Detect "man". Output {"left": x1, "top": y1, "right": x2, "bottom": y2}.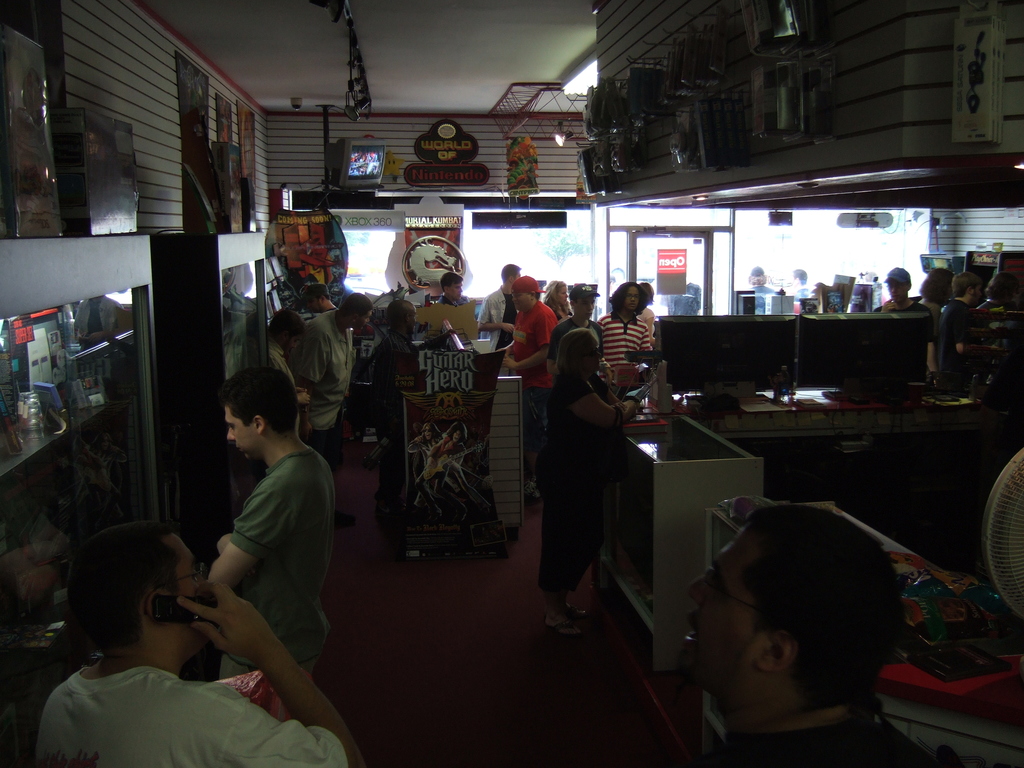
{"left": 301, "top": 293, "right": 375, "bottom": 467}.
